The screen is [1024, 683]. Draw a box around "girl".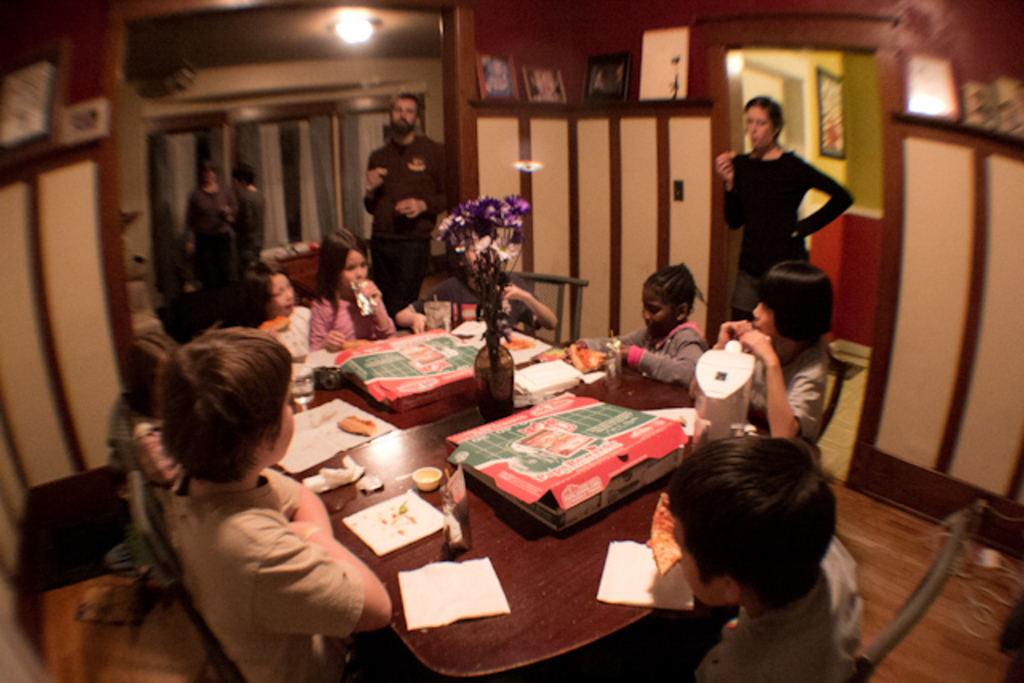
box=[242, 264, 315, 358].
